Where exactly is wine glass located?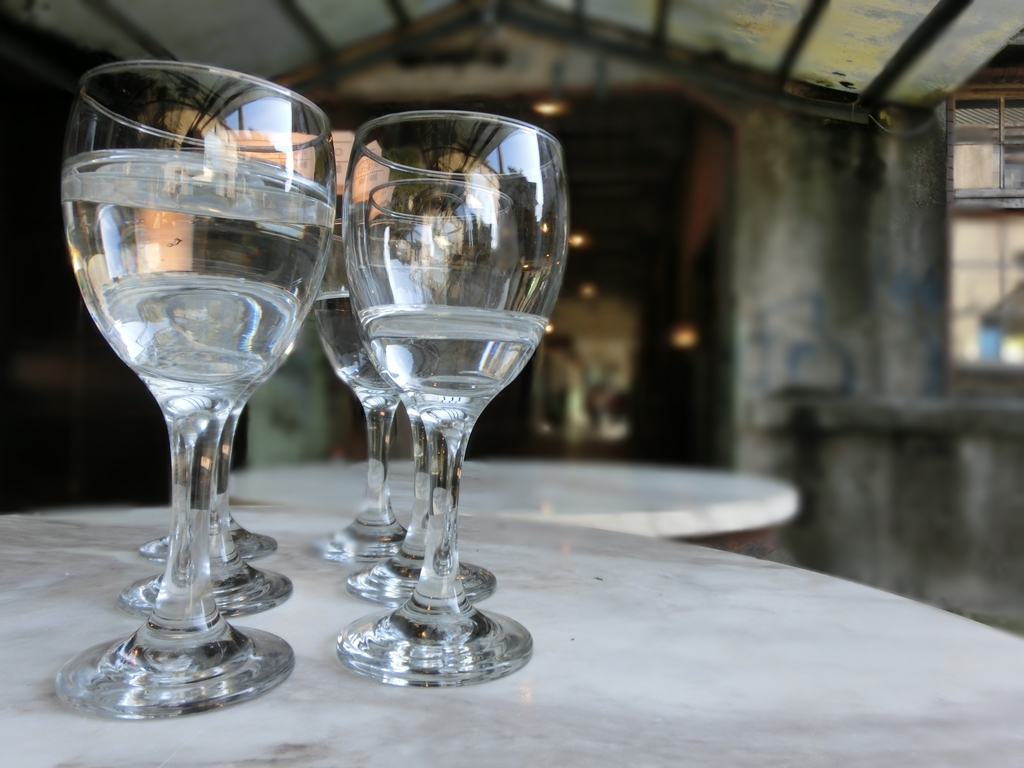
Its bounding box is (left=314, top=209, right=414, bottom=563).
